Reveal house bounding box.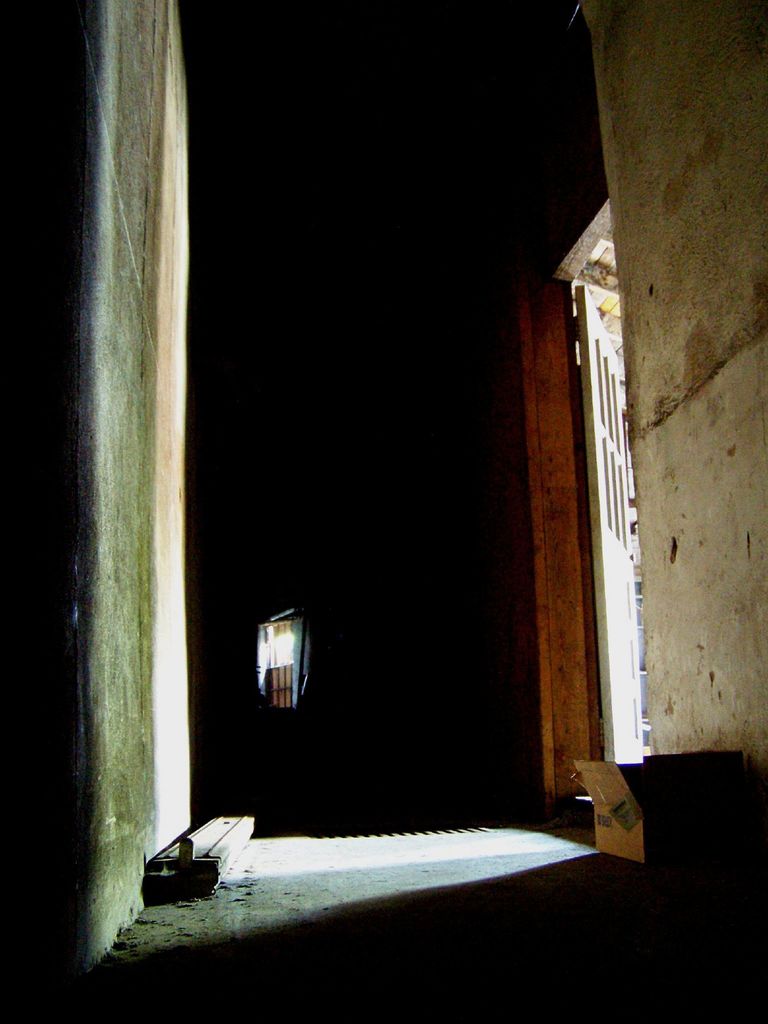
Revealed: [left=526, top=0, right=767, bottom=892].
